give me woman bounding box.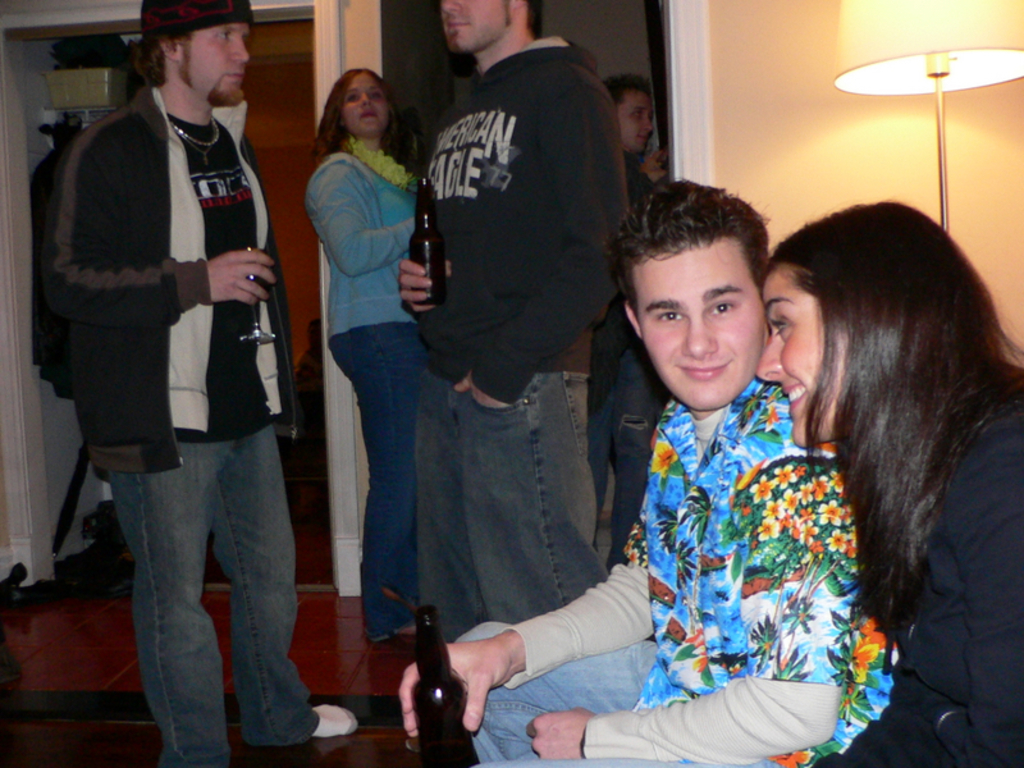
left=756, top=198, right=1023, bottom=767.
